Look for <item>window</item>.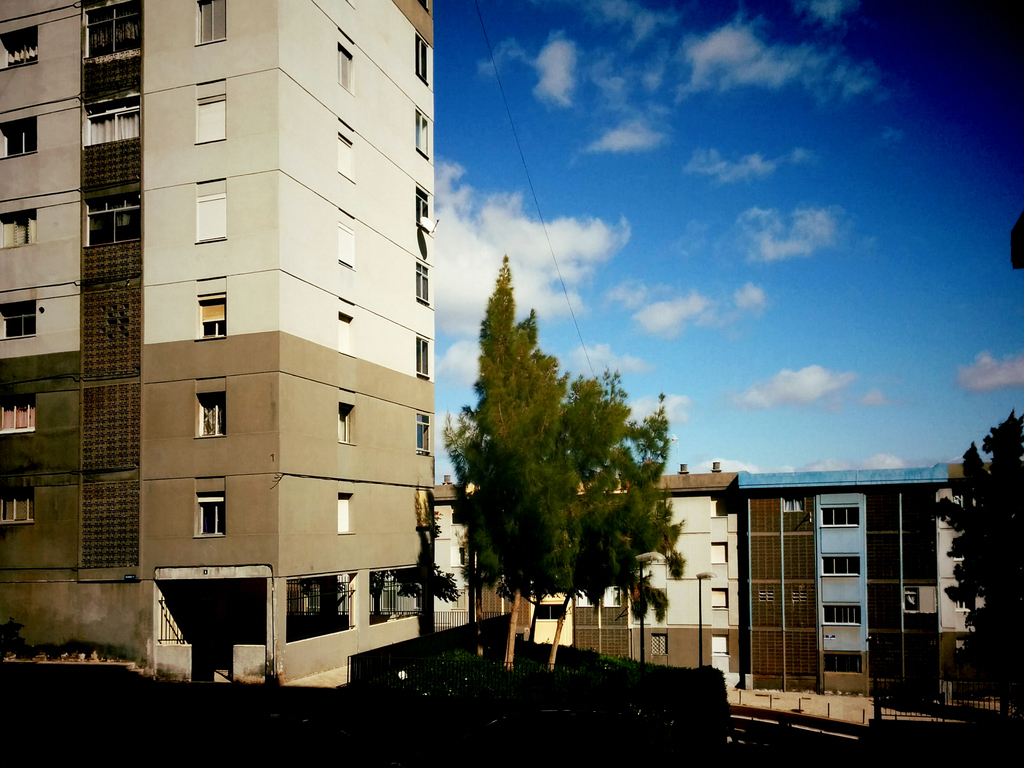
Found: box(196, 0, 230, 45).
